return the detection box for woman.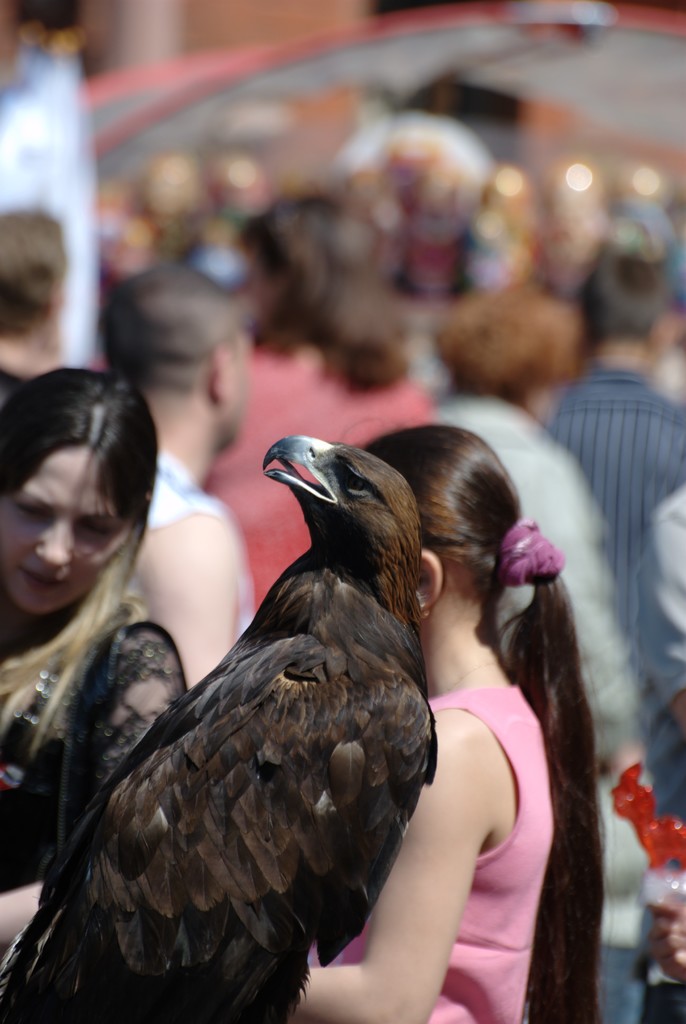
299 428 610 1023.
